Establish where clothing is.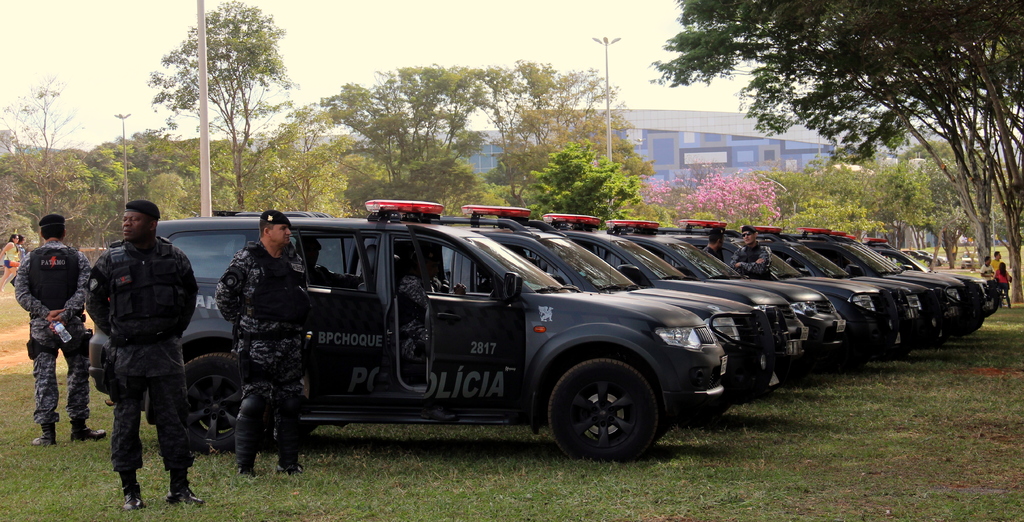
Established at {"x1": 220, "y1": 247, "x2": 300, "y2": 464}.
